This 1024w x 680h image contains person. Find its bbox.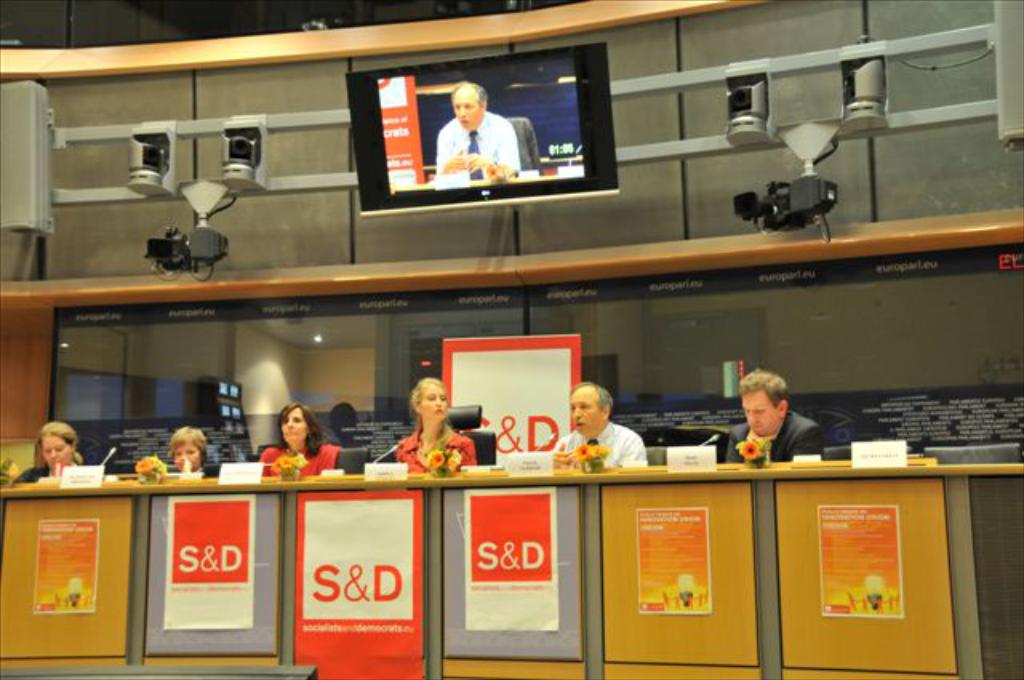
261/397/346/477.
